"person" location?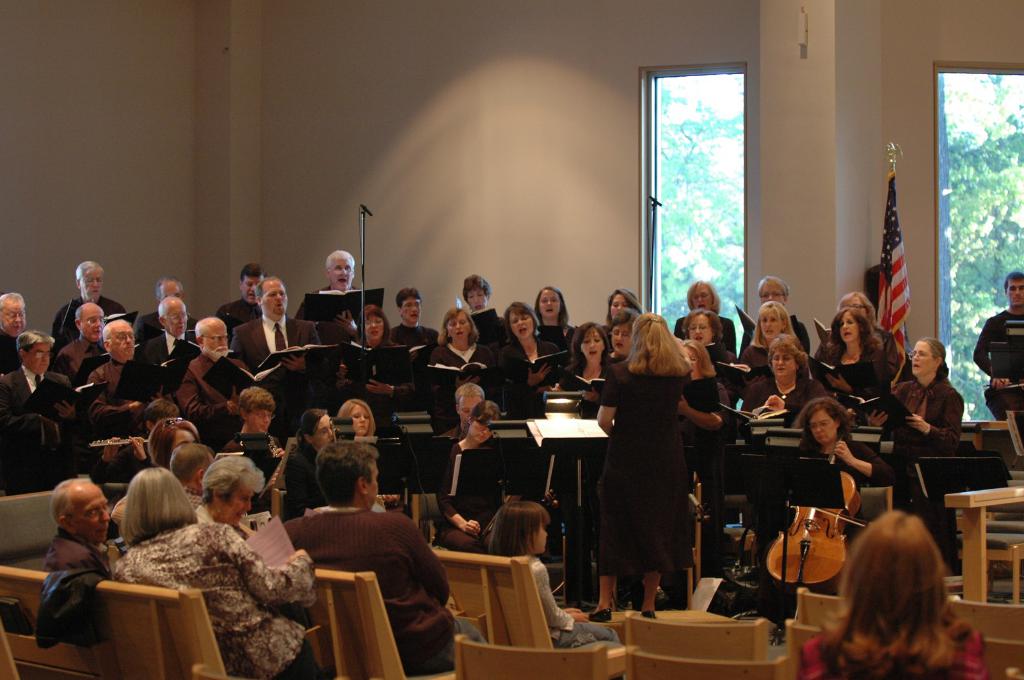
145, 417, 212, 486
